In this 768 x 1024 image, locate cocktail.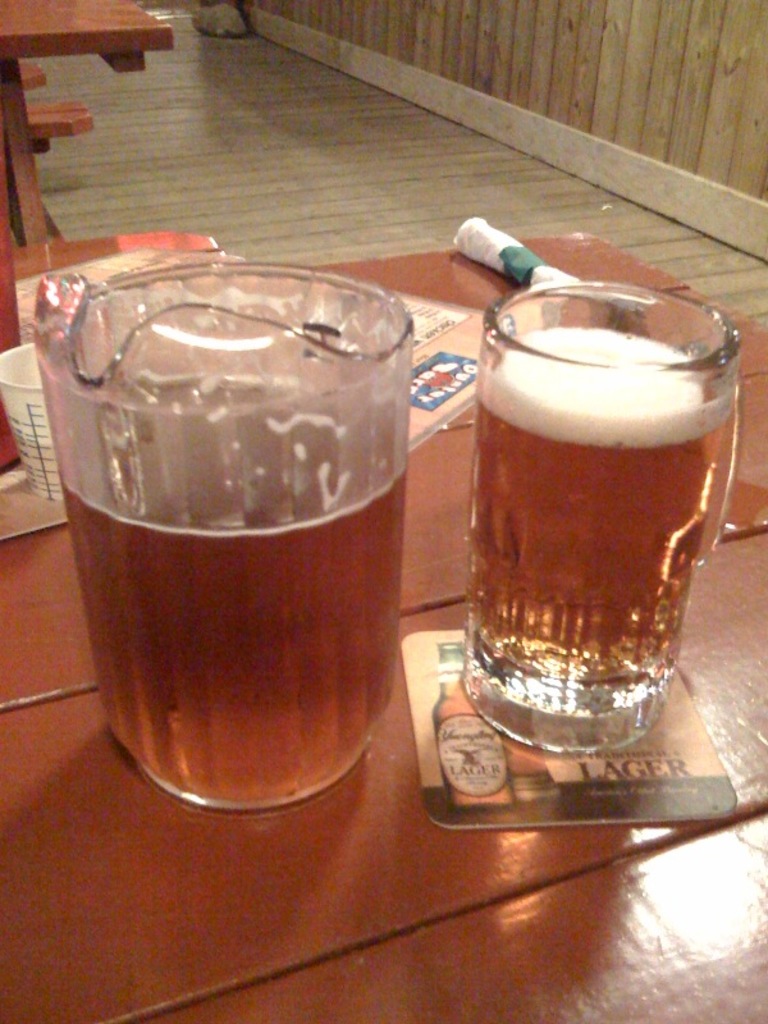
Bounding box: <region>439, 279, 763, 758</region>.
